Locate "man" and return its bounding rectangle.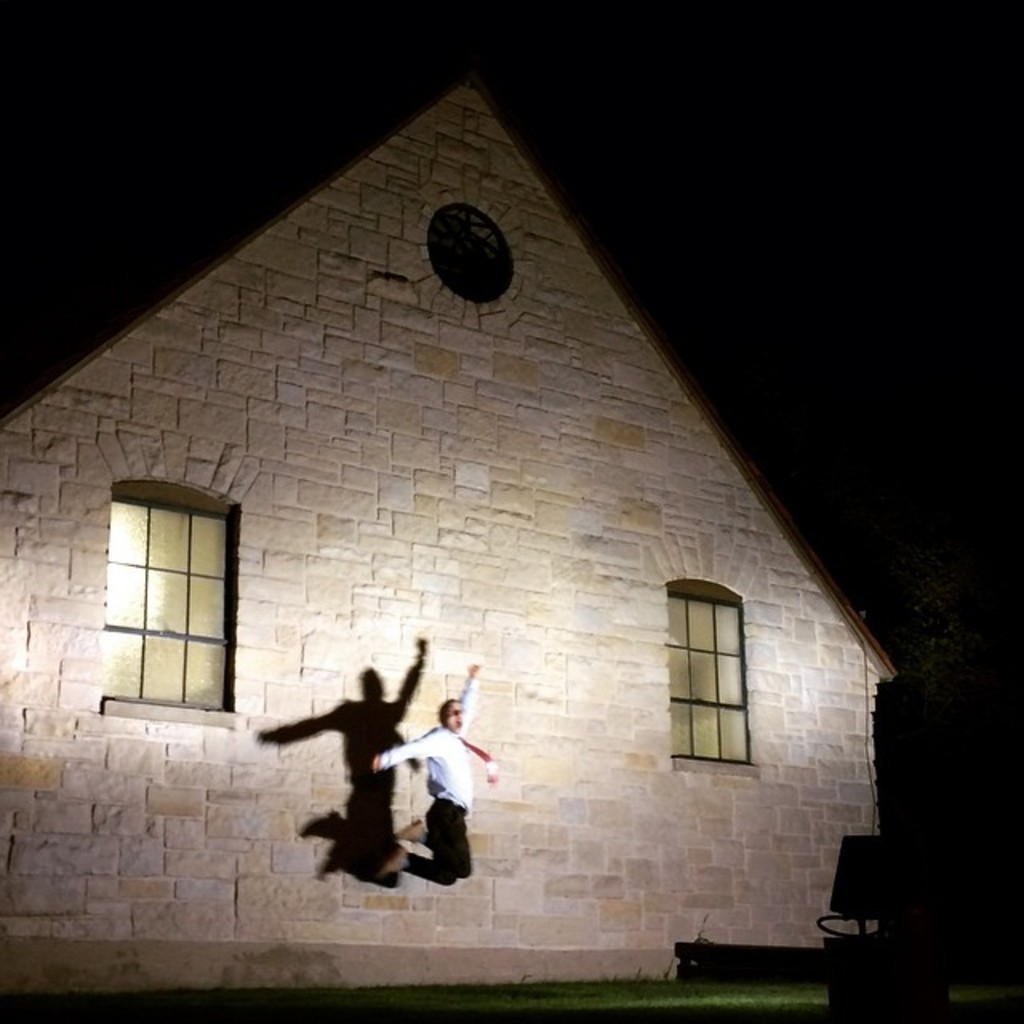
select_region(378, 664, 486, 886).
